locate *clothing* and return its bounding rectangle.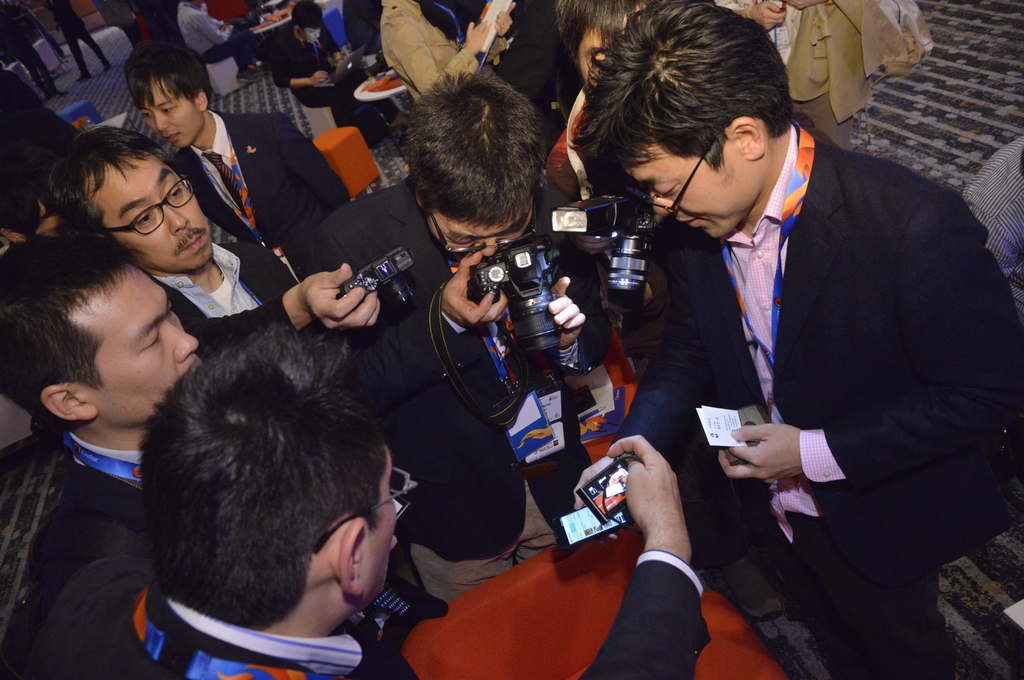
rect(177, 110, 350, 259).
